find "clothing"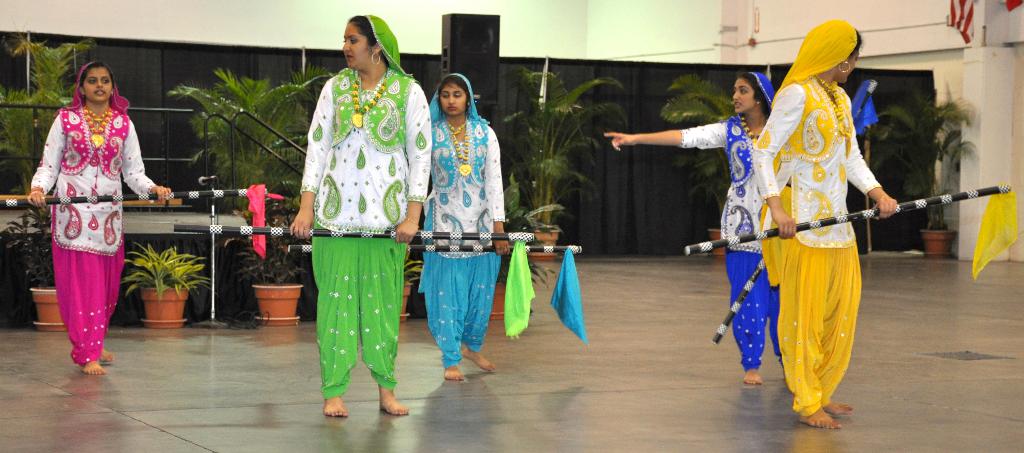
left=430, top=77, right=500, bottom=366
